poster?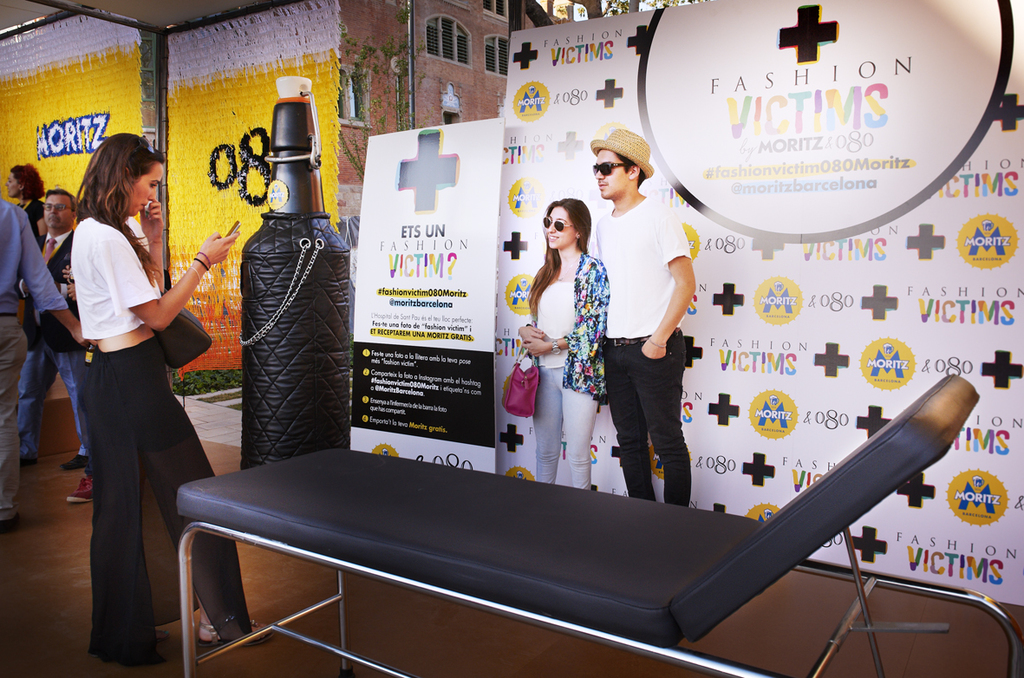
locate(505, 1, 1023, 603)
